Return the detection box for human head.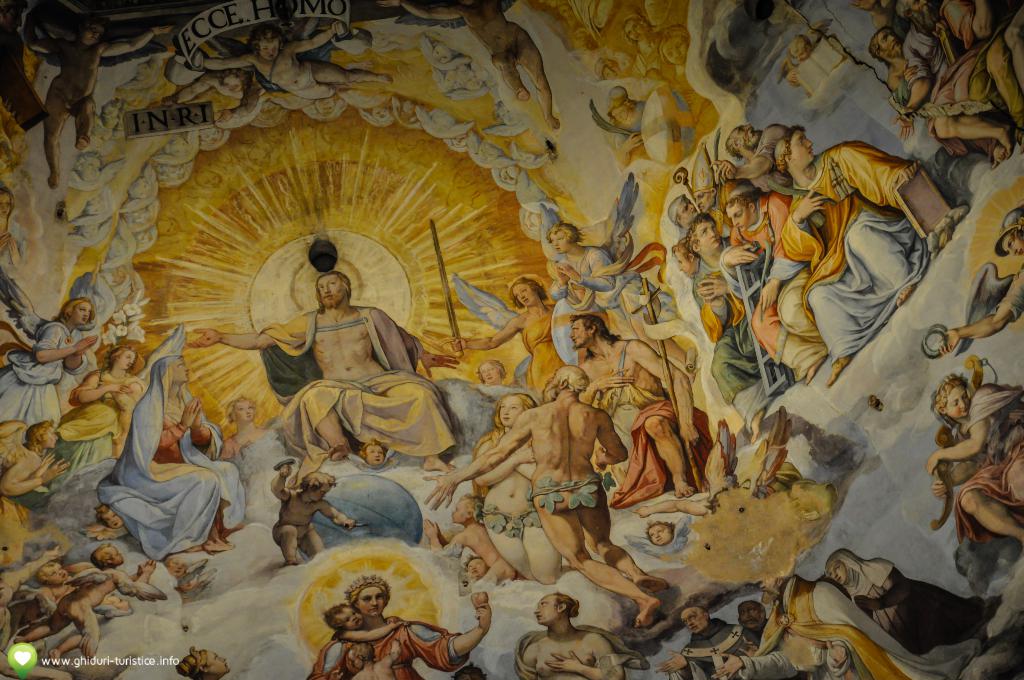
685, 212, 716, 250.
